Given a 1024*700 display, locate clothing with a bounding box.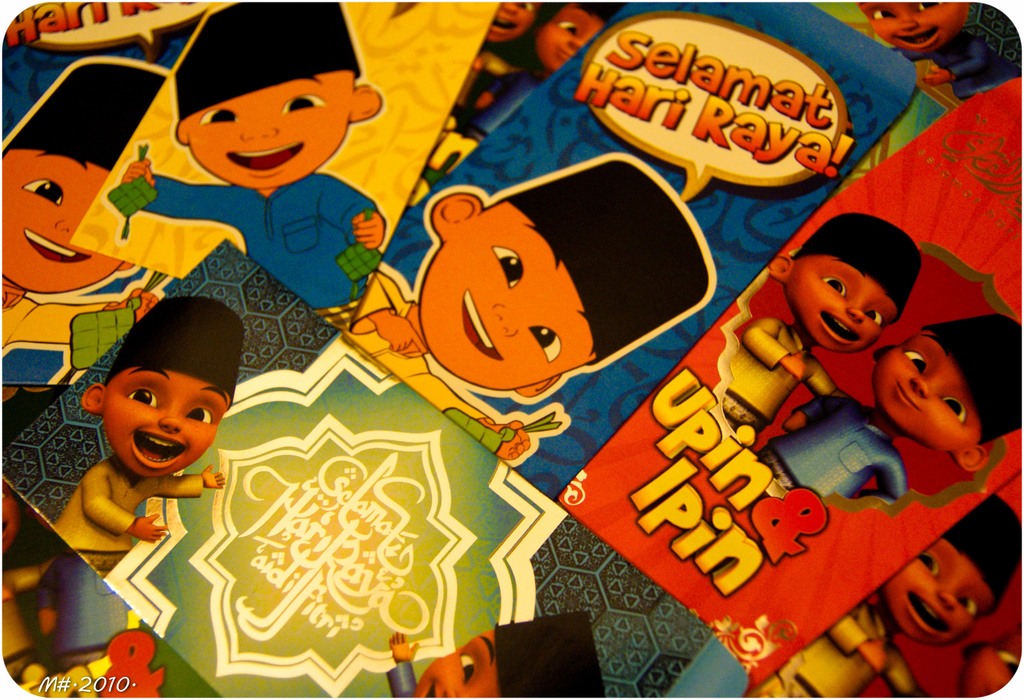
Located: Rect(0, 556, 58, 683).
